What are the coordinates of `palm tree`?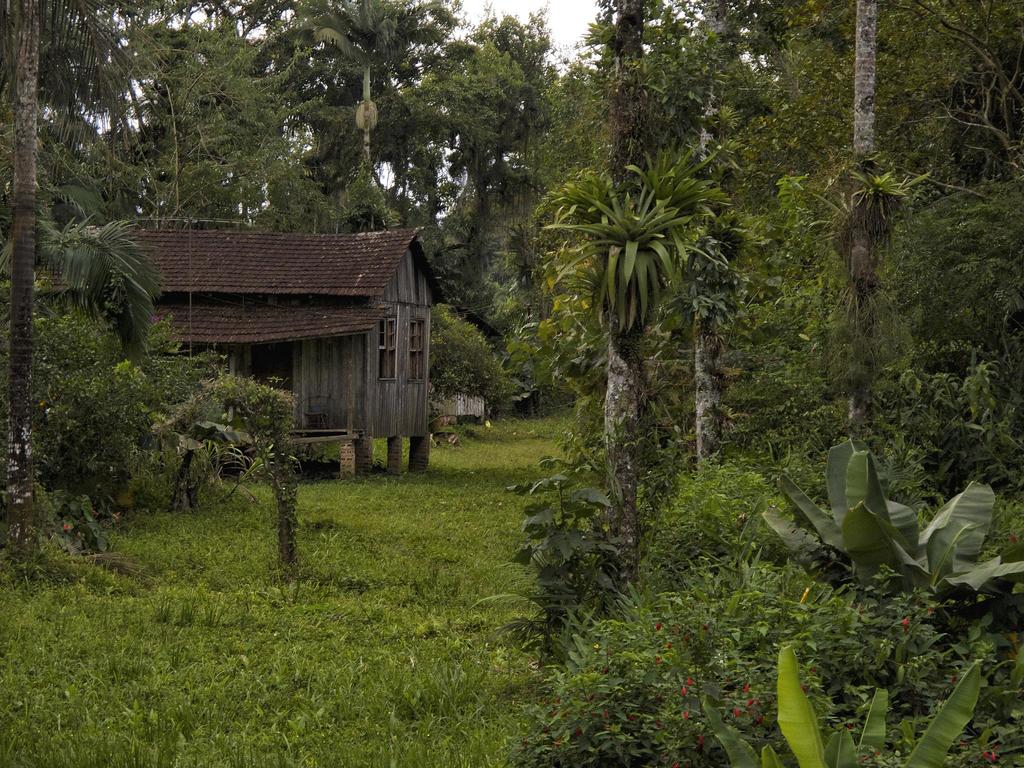
crop(848, 358, 995, 498).
